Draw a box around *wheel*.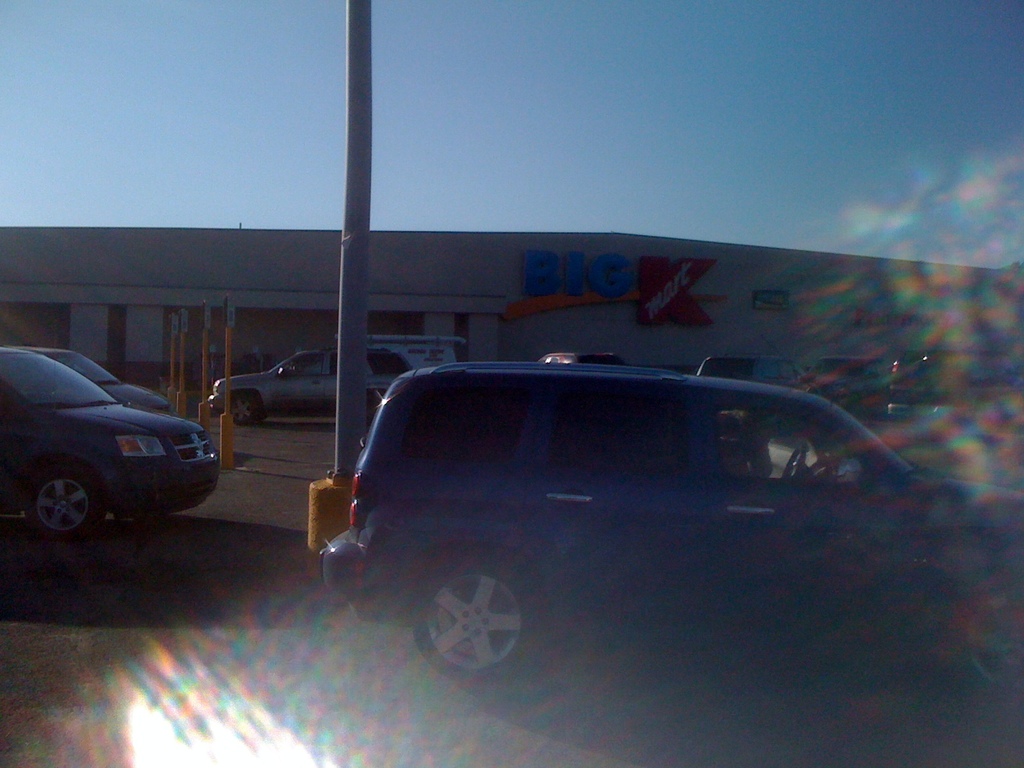
(x1=29, y1=463, x2=111, y2=532).
